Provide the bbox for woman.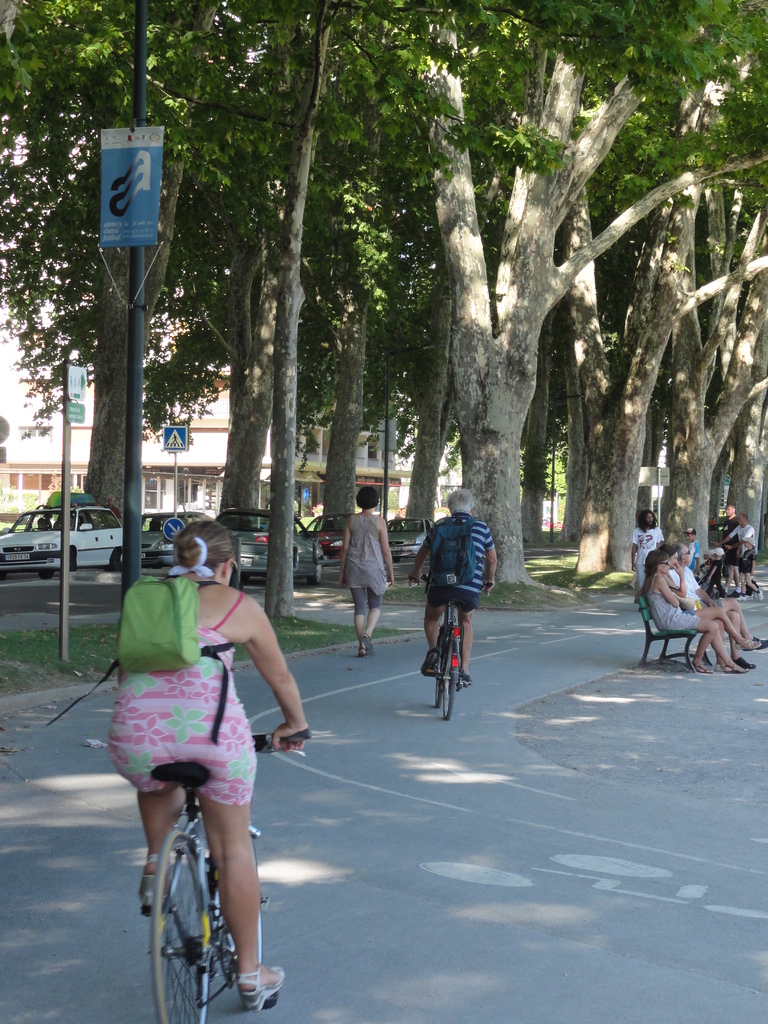
l=106, t=518, r=312, b=1011.
